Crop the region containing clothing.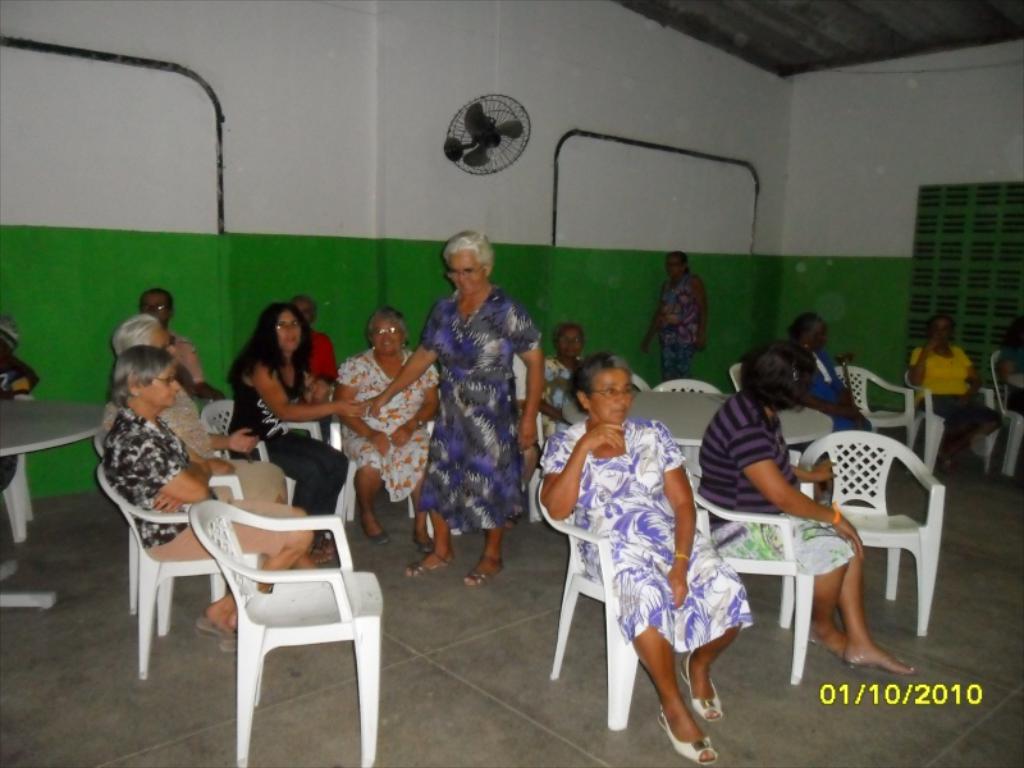
Crop region: <box>306,326,334,448</box>.
